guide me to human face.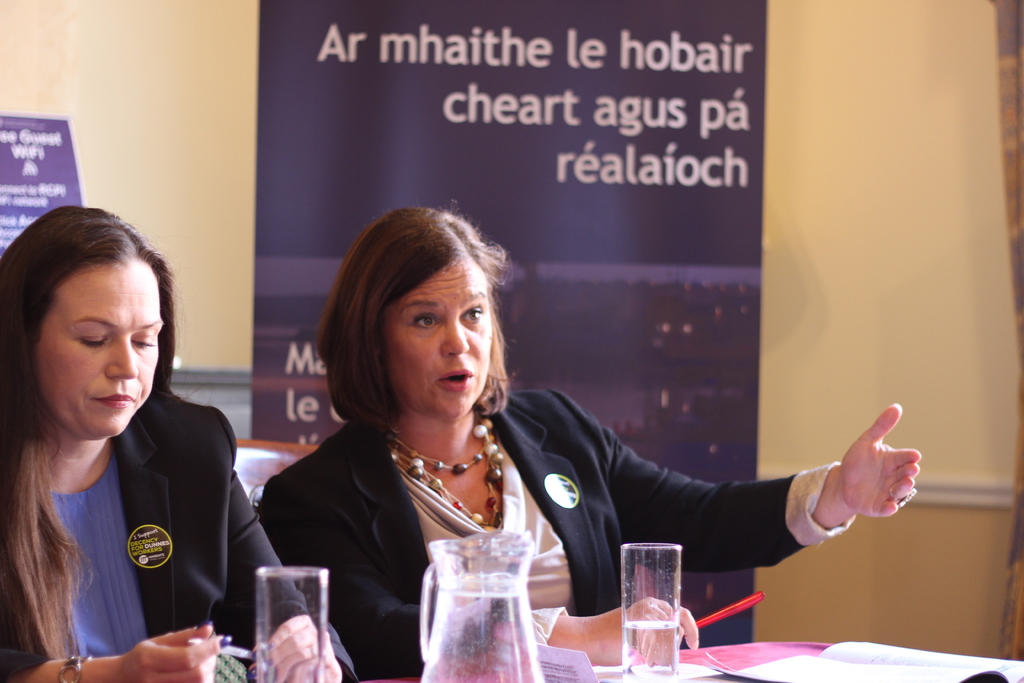
Guidance: (33,255,163,436).
